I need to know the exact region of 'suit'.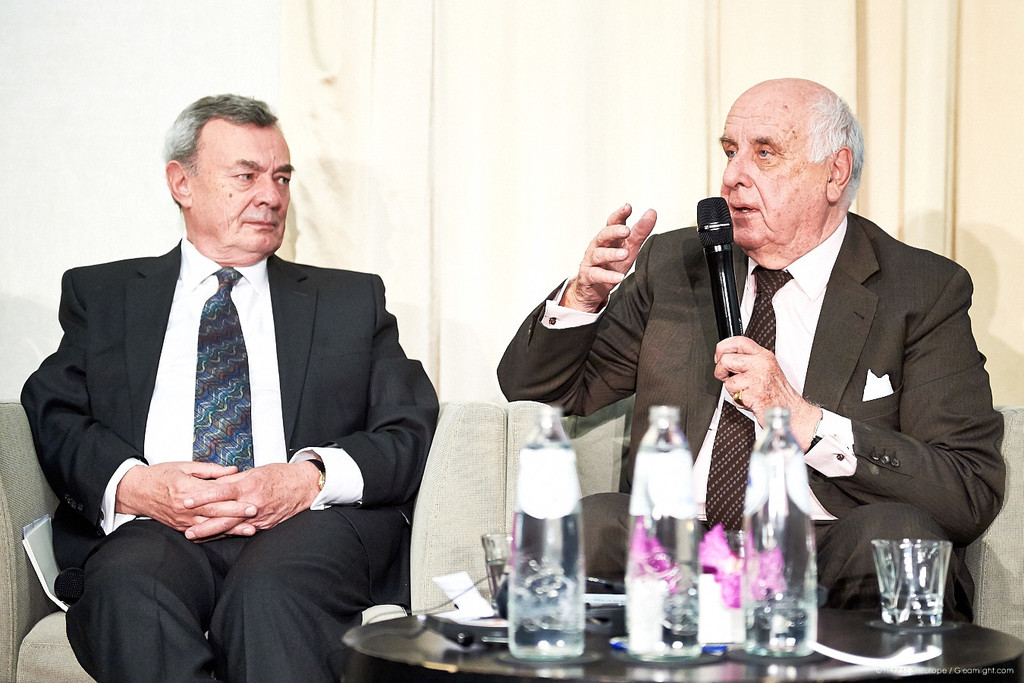
Region: locate(48, 143, 431, 650).
